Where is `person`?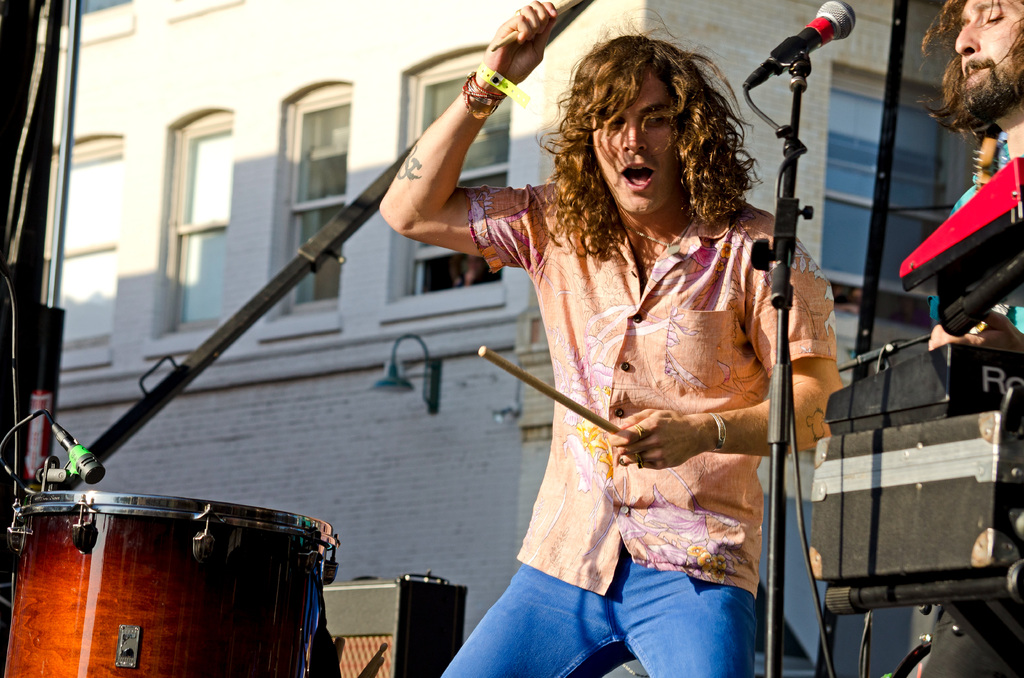
[x1=924, y1=0, x2=1023, y2=382].
